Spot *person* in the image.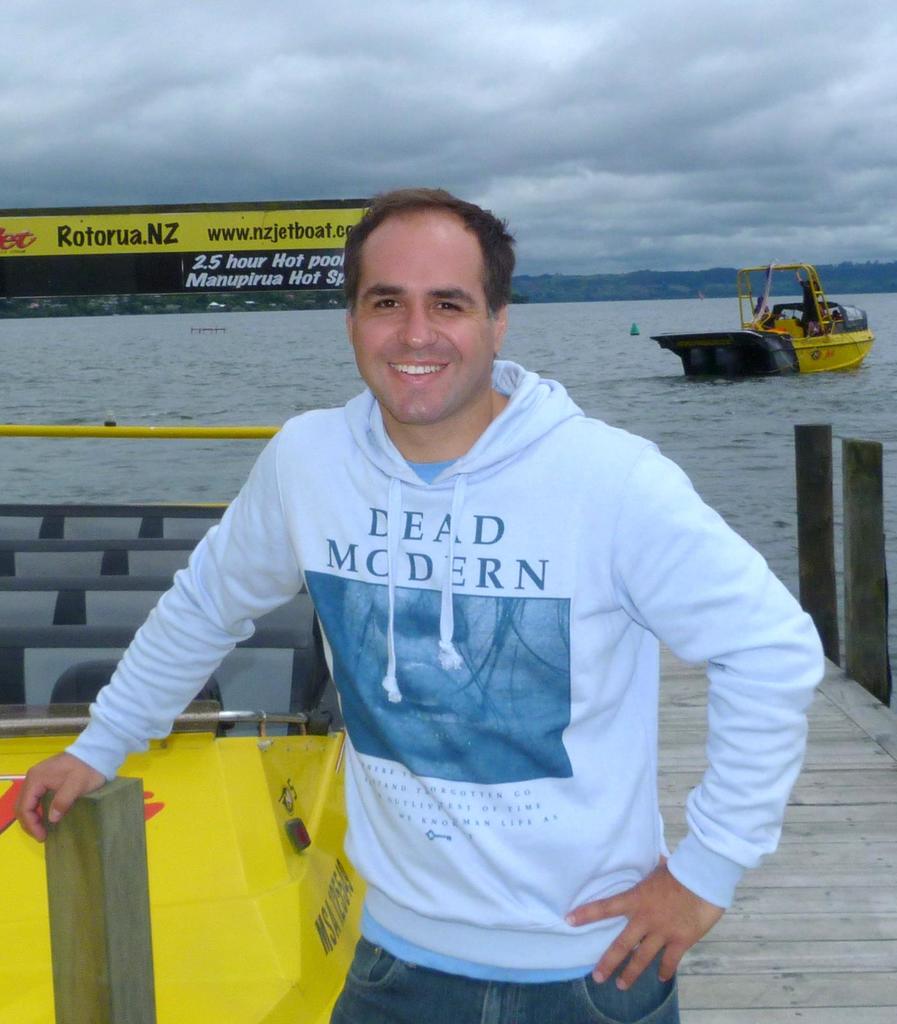
*person* found at <bbox>755, 300, 767, 321</bbox>.
